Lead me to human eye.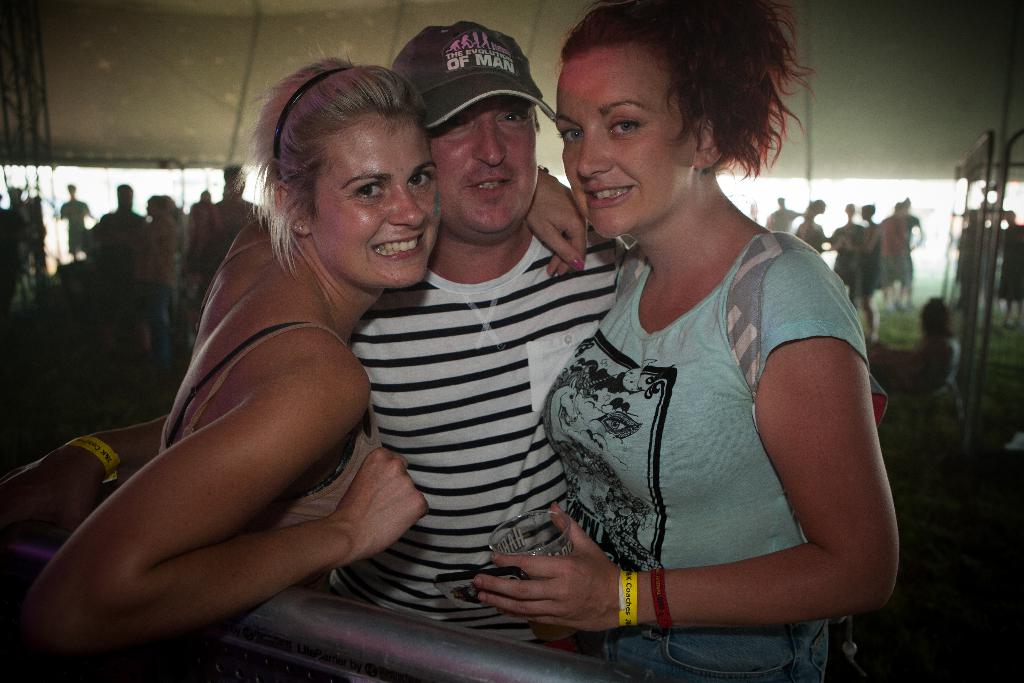
Lead to (x1=353, y1=181, x2=385, y2=202).
